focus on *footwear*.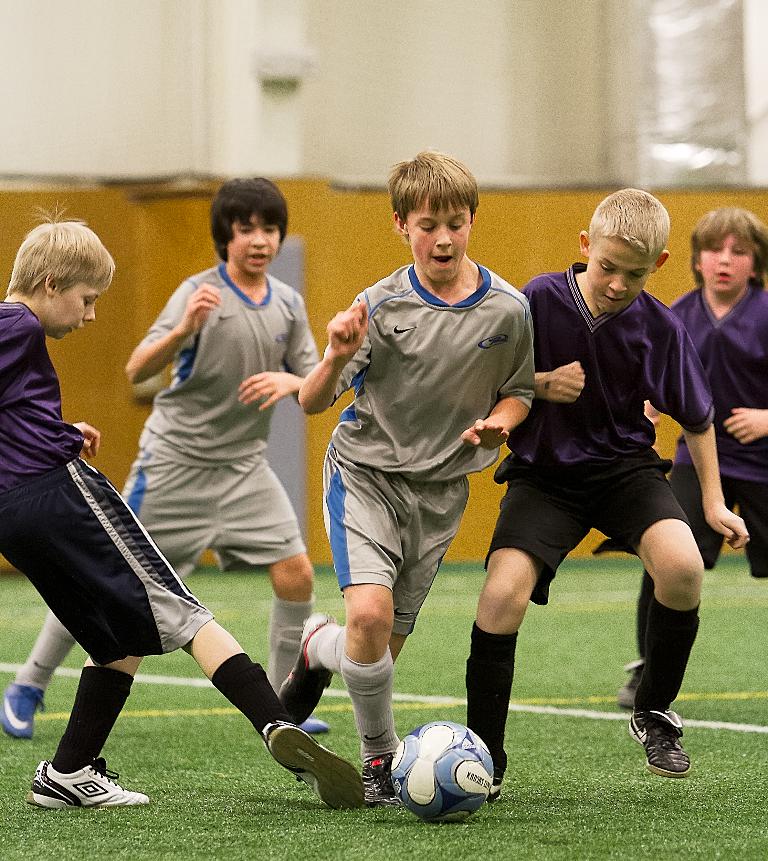
Focused at [616,653,643,718].
